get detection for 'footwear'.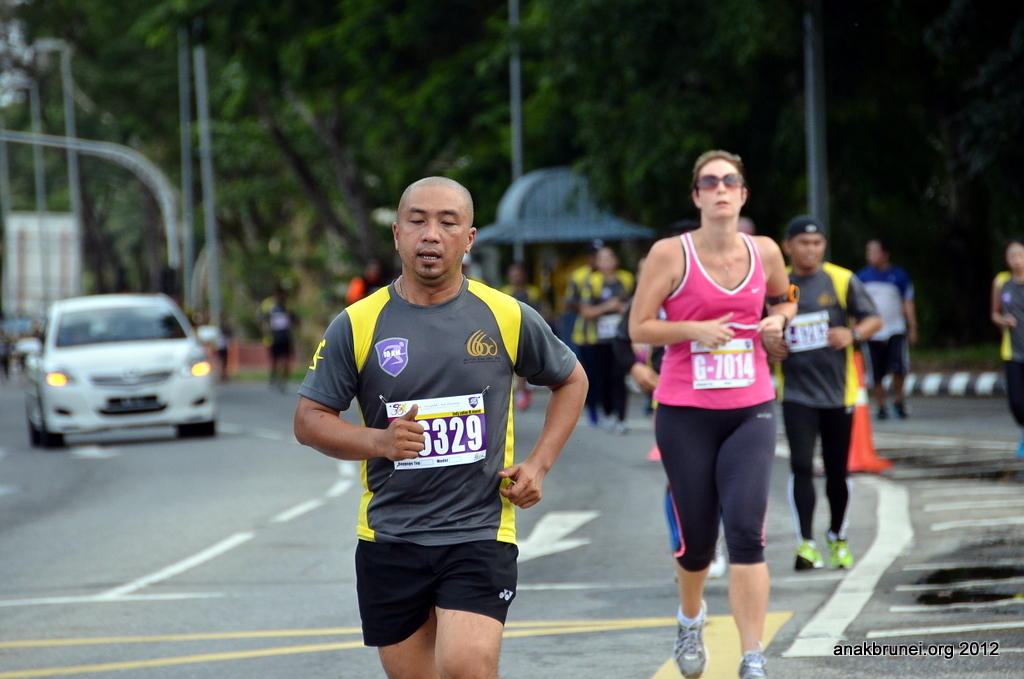
Detection: box(735, 648, 771, 678).
